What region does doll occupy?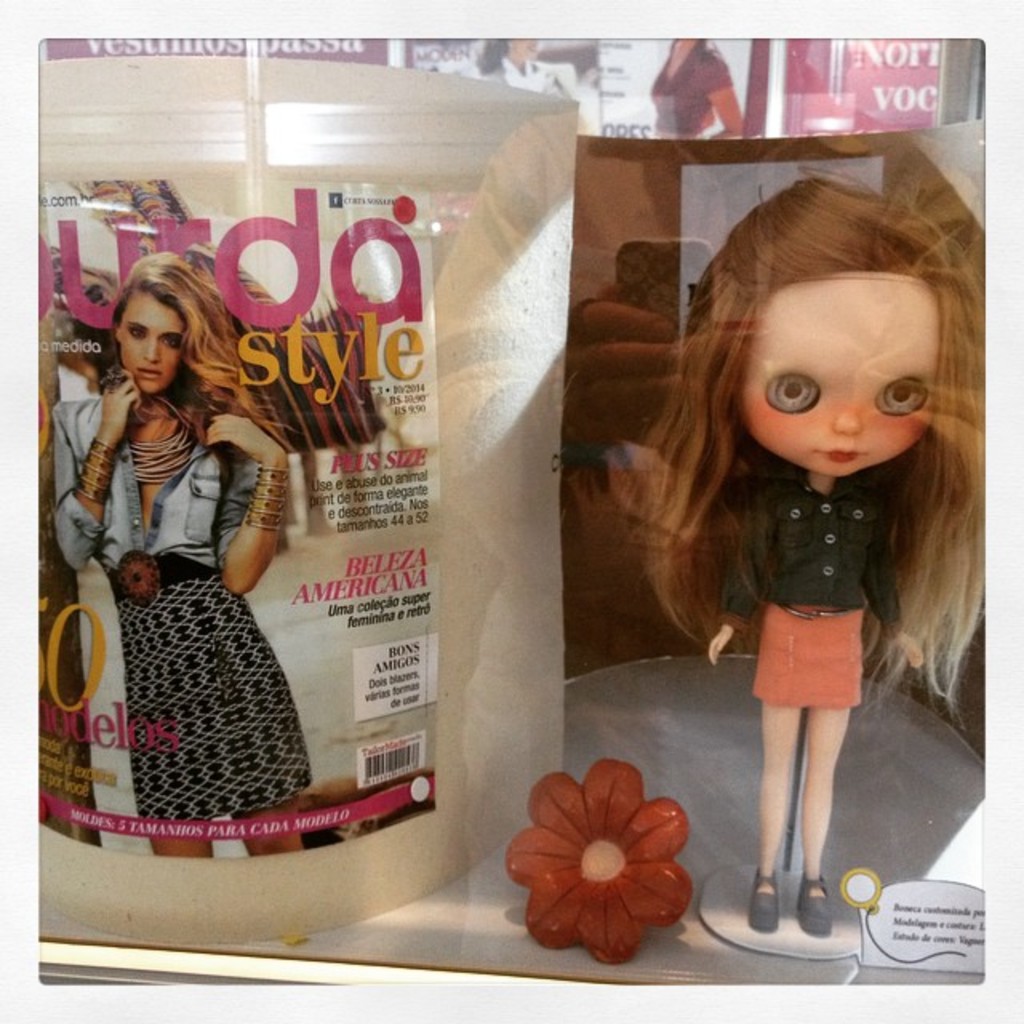
BBox(661, 187, 971, 944).
